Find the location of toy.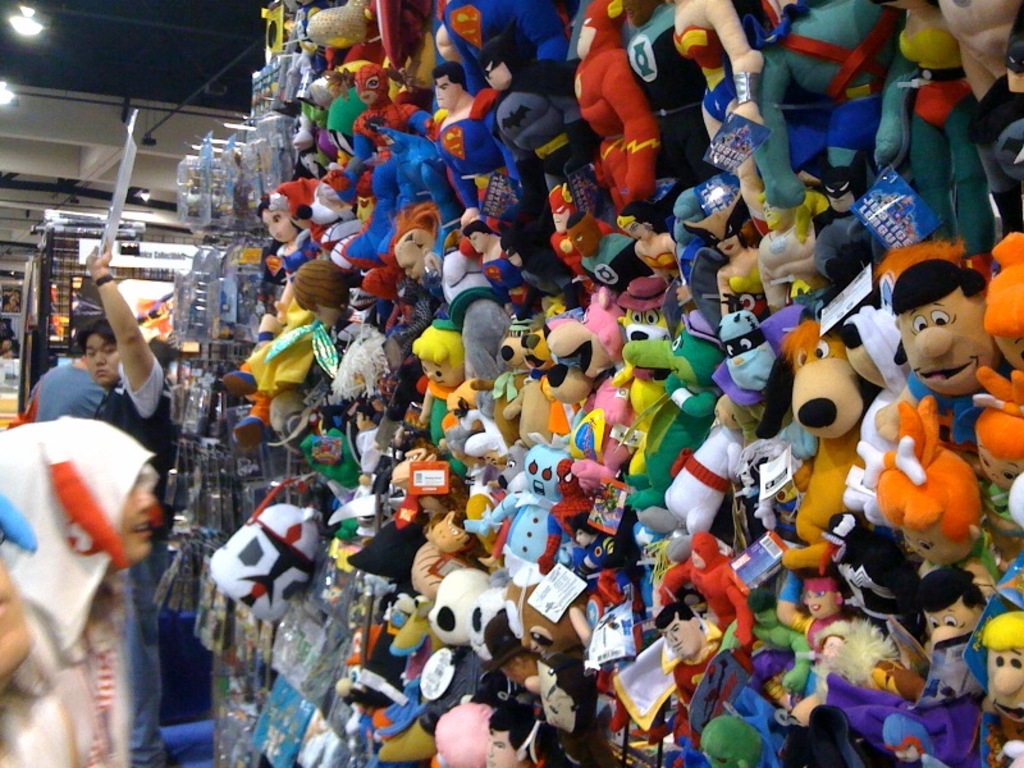
Location: rect(532, 279, 644, 380).
